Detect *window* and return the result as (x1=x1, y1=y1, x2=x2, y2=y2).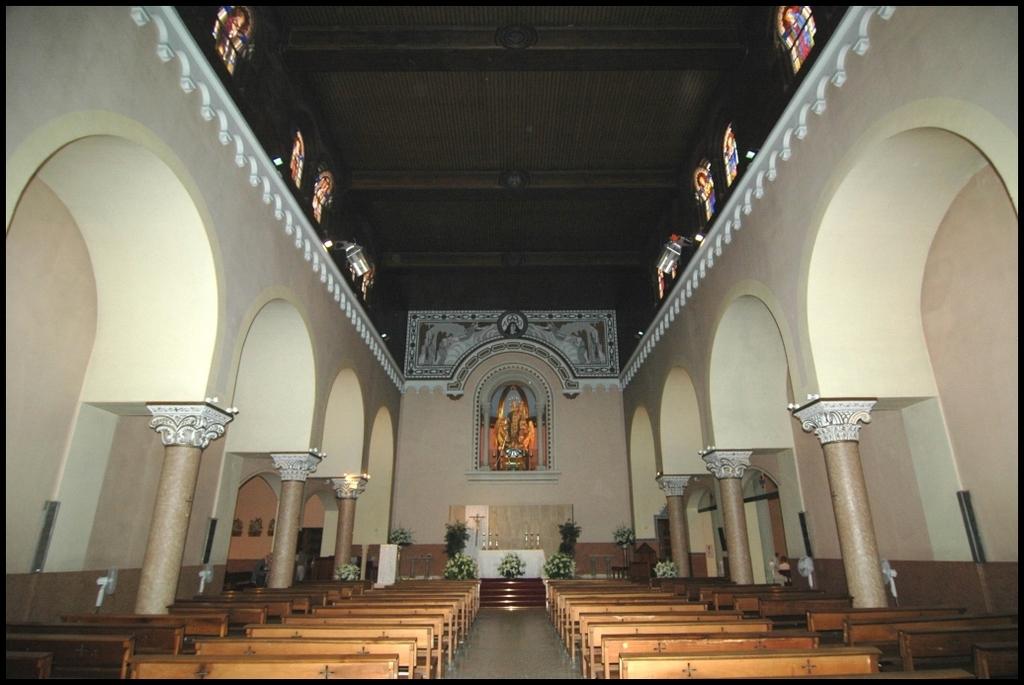
(x1=288, y1=120, x2=315, y2=191).
